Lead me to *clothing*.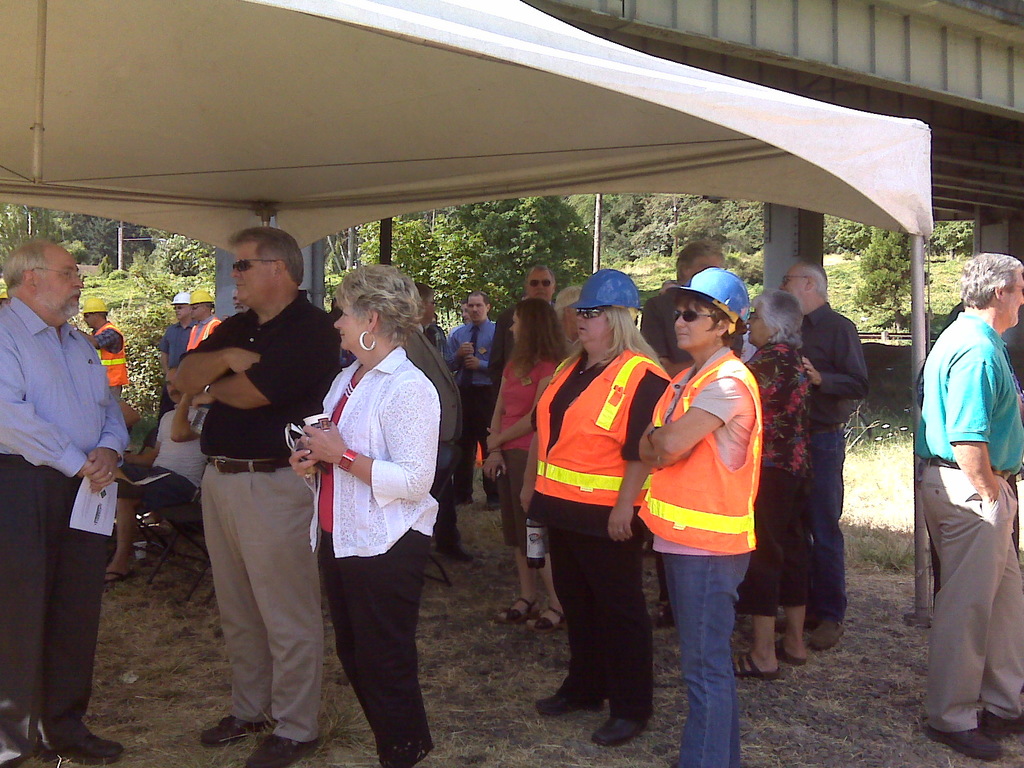
Lead to [x1=0, y1=291, x2=138, y2=762].
